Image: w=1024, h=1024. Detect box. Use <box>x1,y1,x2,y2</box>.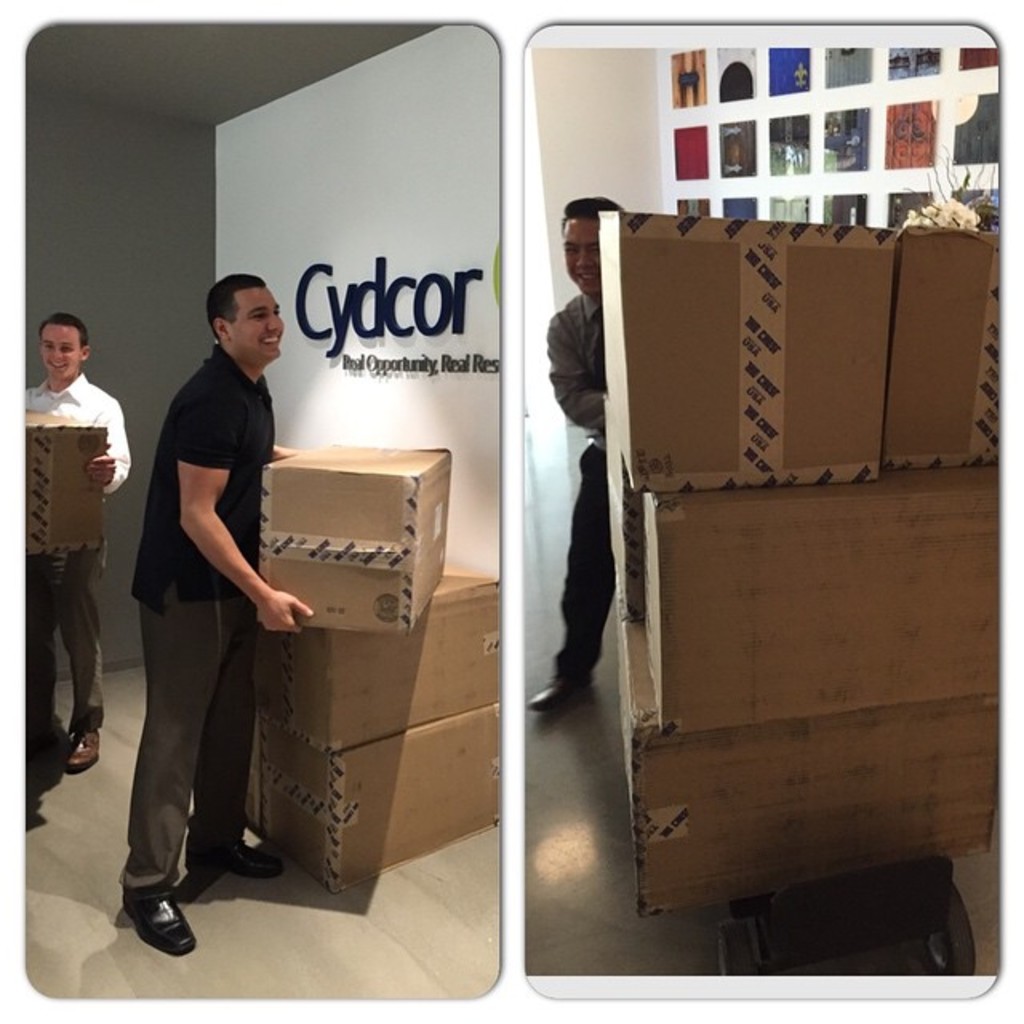
<box>618,621,1002,922</box>.
